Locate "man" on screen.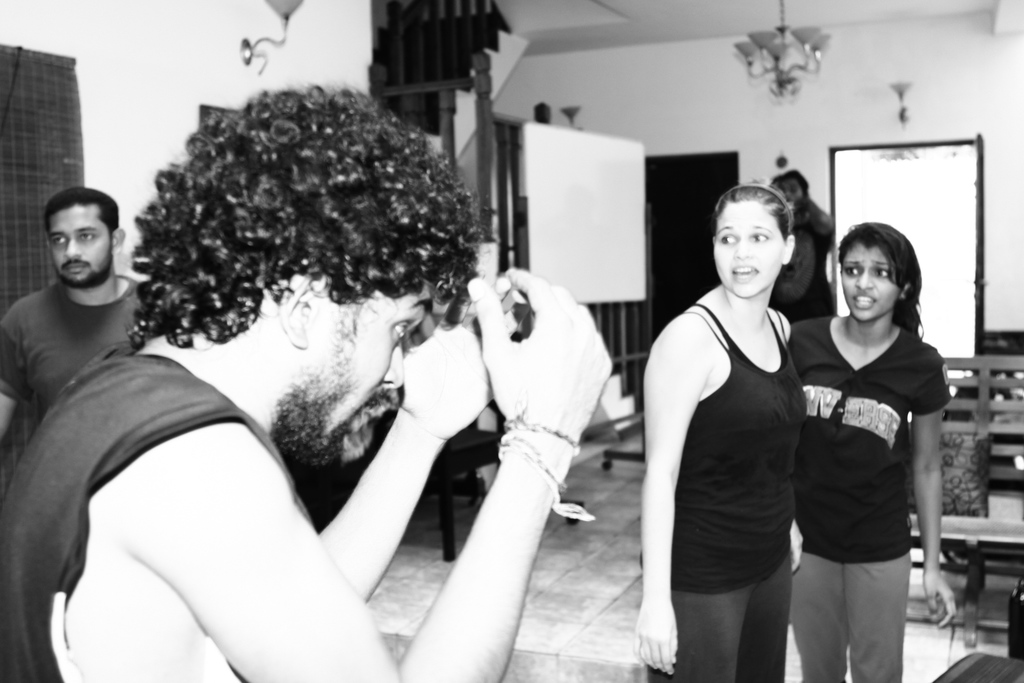
On screen at [left=775, top=170, right=835, bottom=322].
